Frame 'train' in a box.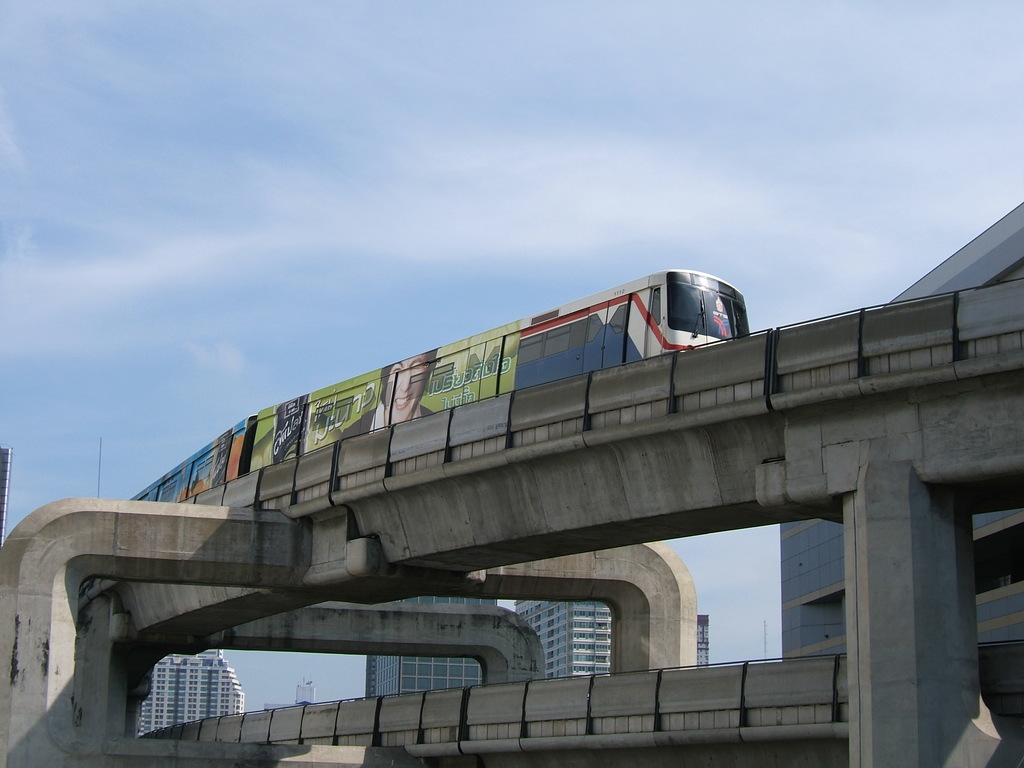
left=131, top=266, right=753, bottom=502.
